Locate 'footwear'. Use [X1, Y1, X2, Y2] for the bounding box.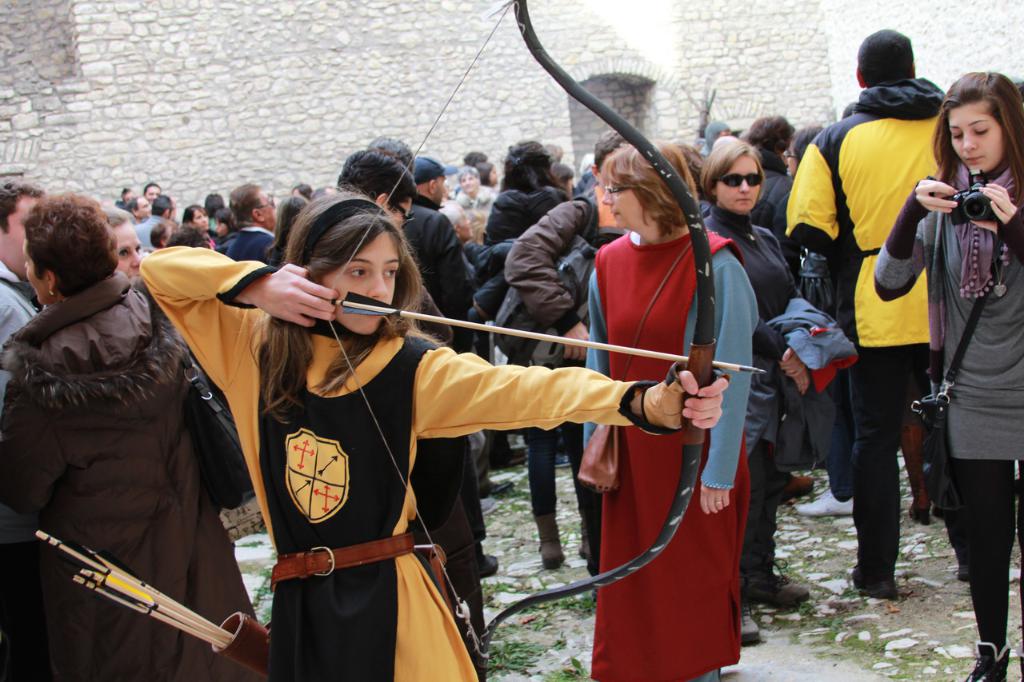
[734, 605, 759, 644].
